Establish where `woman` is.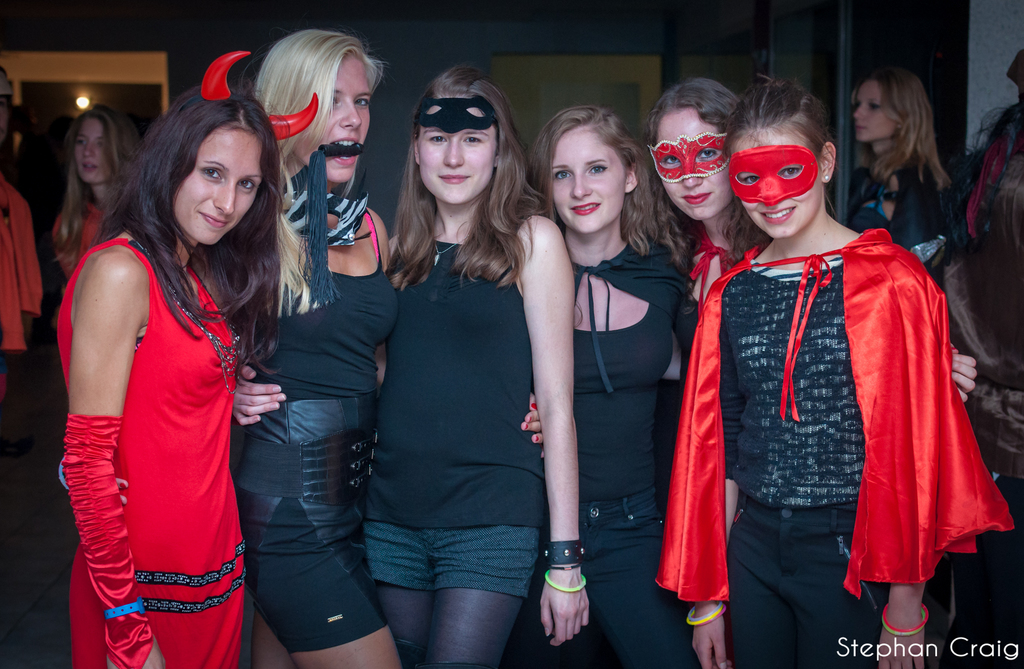
Established at 42/64/273/654.
